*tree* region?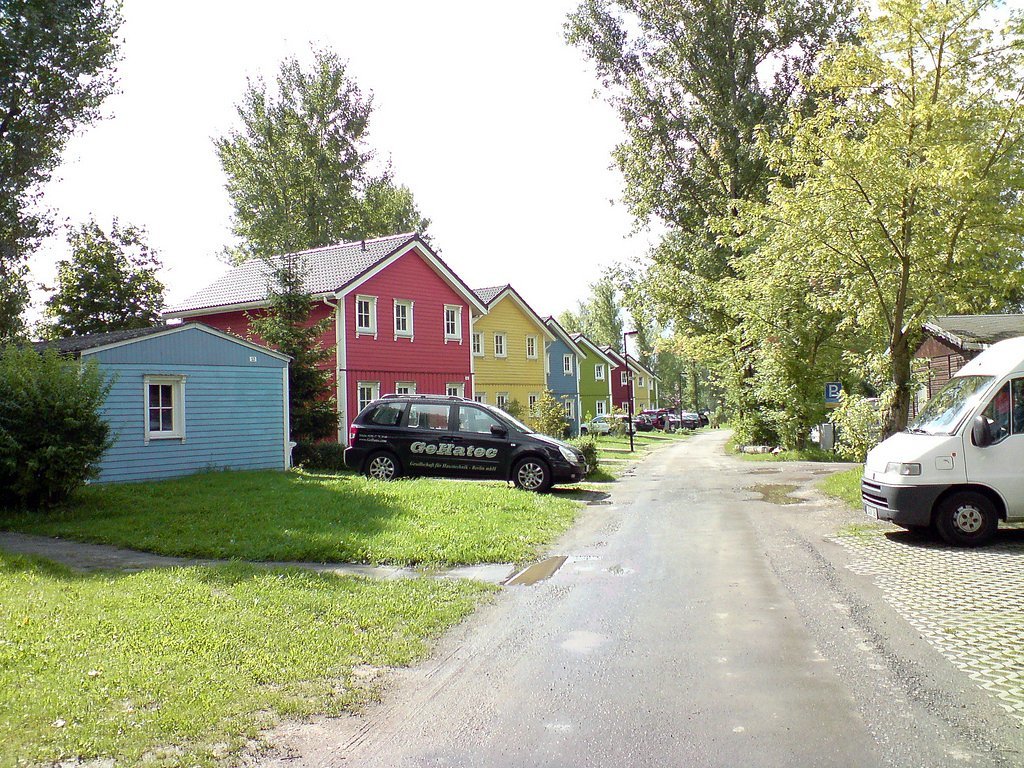
{"x1": 655, "y1": 346, "x2": 675, "y2": 404}
